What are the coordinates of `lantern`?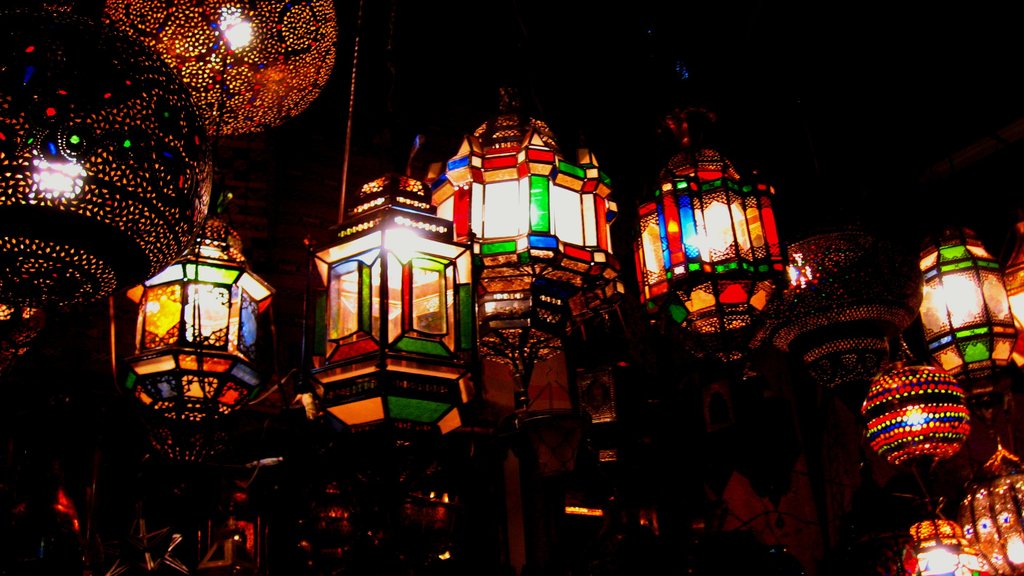
[x1=967, y1=481, x2=1023, y2=575].
